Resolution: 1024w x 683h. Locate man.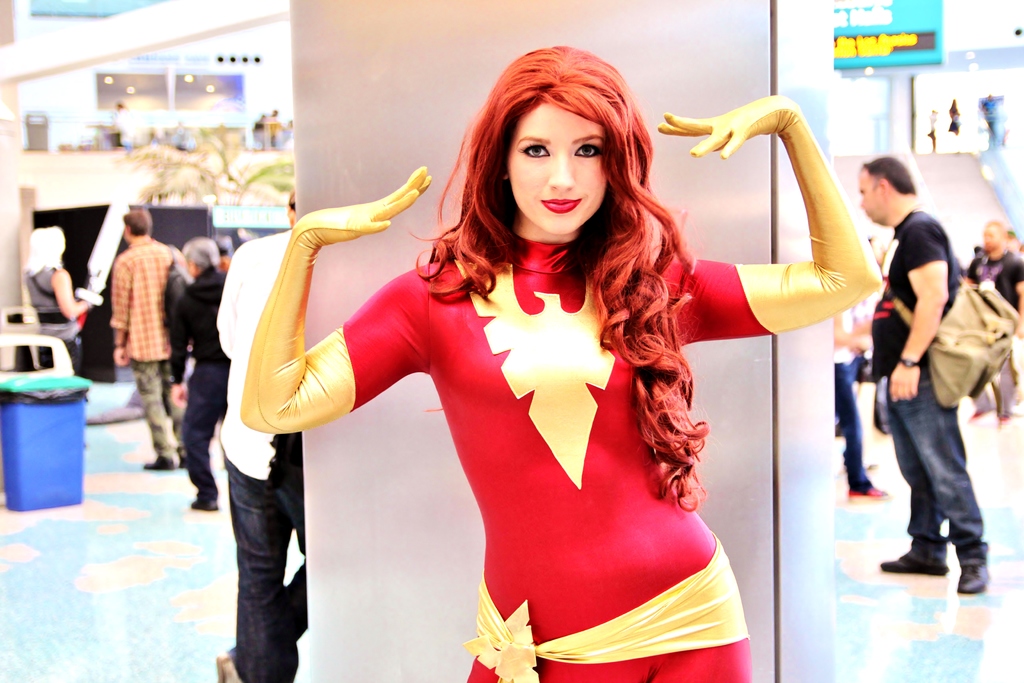
965, 220, 1023, 427.
